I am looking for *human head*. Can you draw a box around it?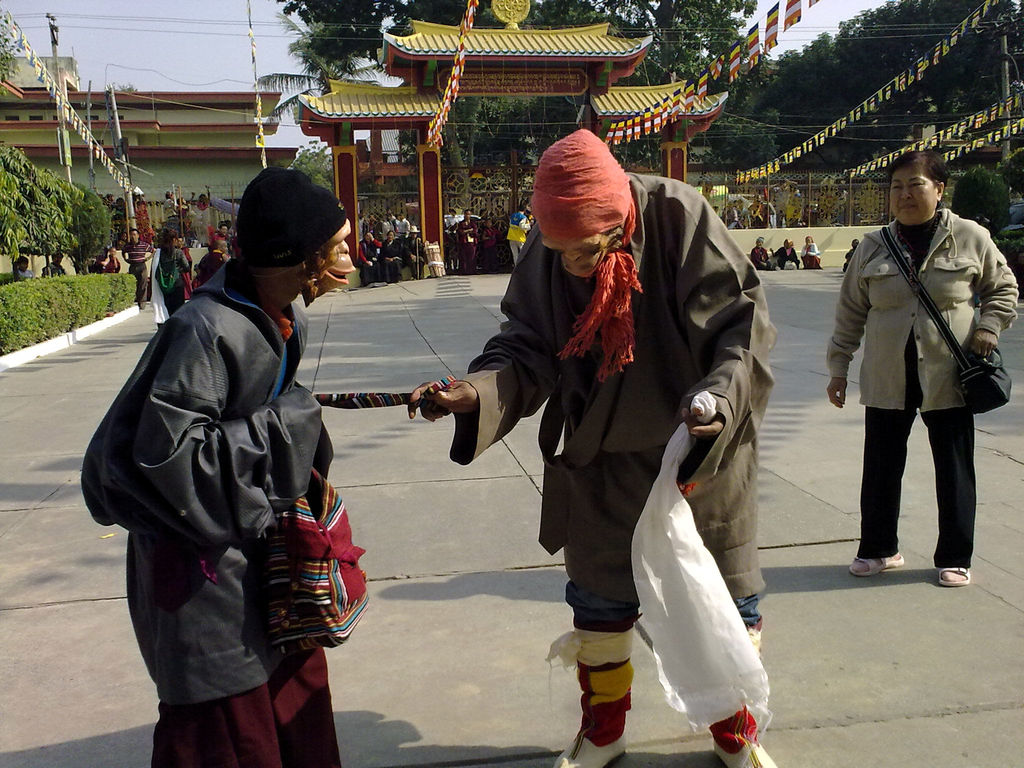
Sure, the bounding box is 849,240,858,252.
